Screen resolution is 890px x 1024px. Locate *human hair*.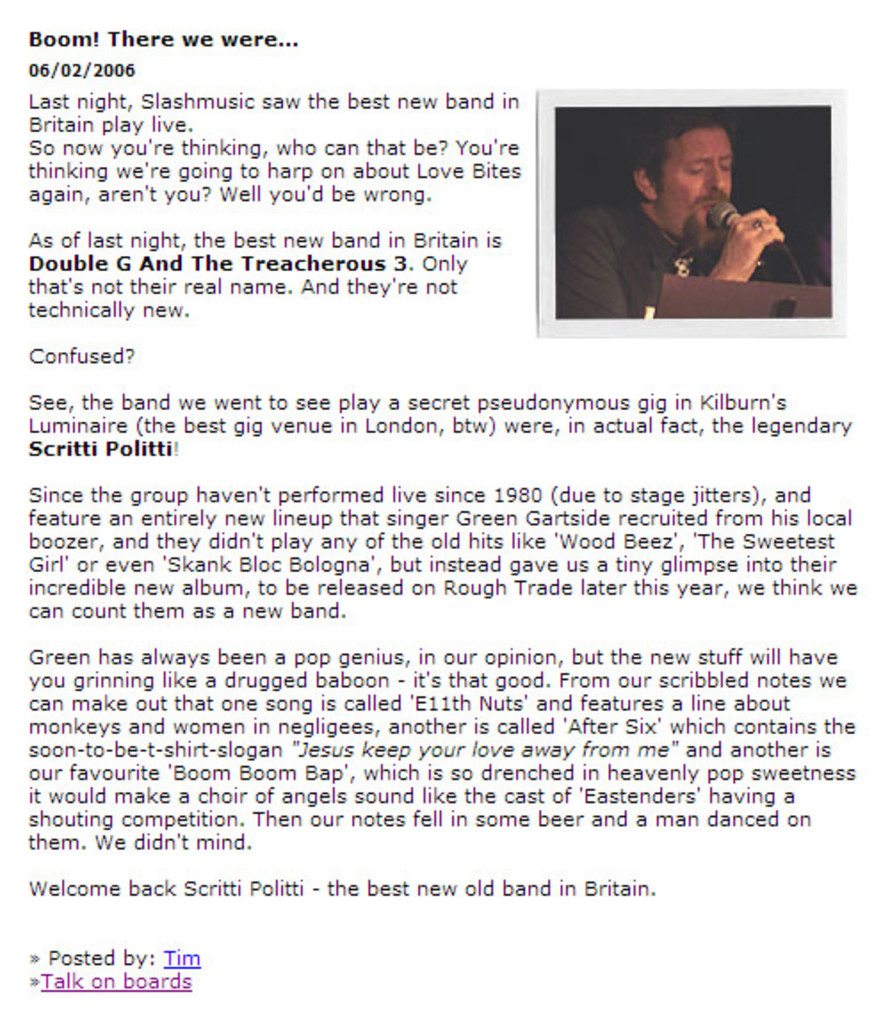
[627,105,739,198].
